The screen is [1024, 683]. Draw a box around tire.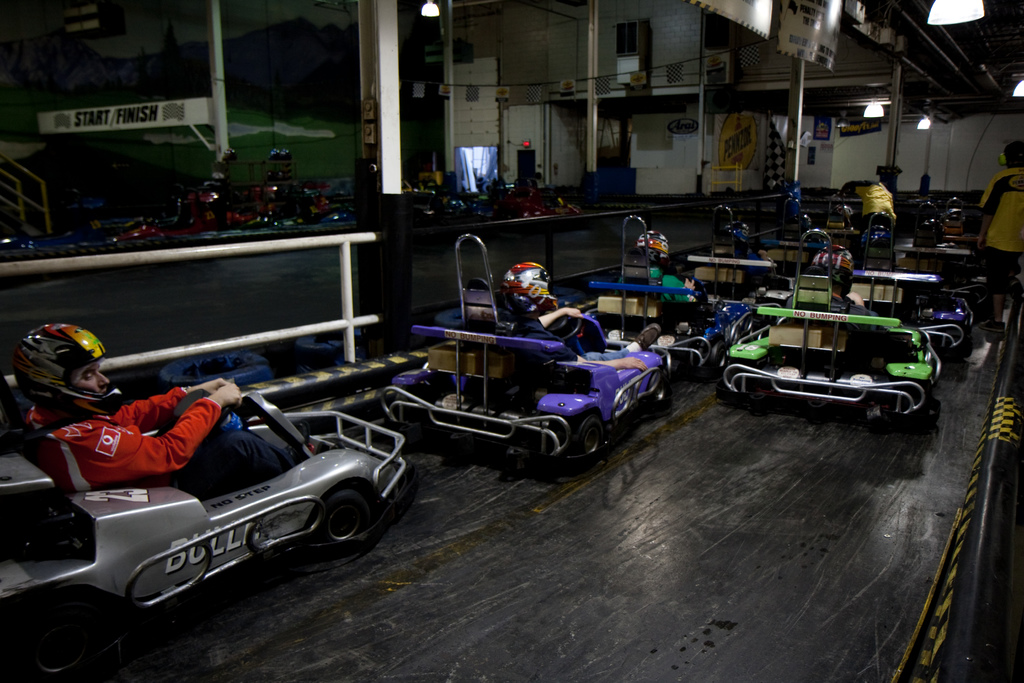
box(564, 402, 609, 468).
